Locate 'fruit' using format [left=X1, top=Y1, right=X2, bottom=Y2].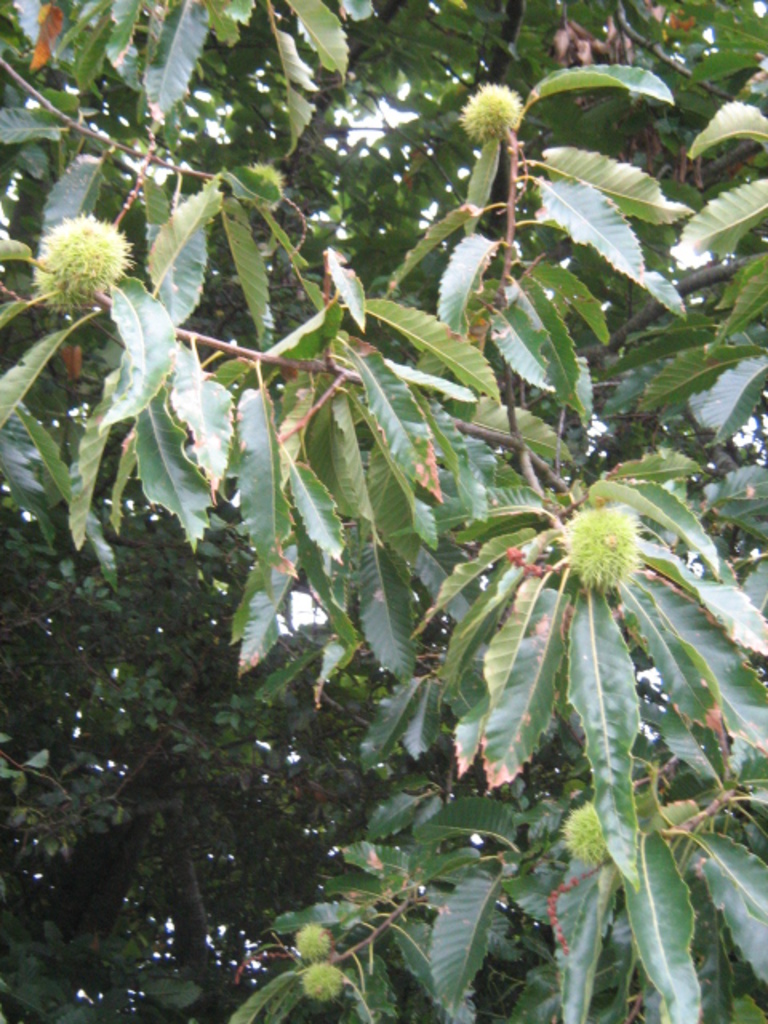
[left=301, top=962, right=346, bottom=1002].
